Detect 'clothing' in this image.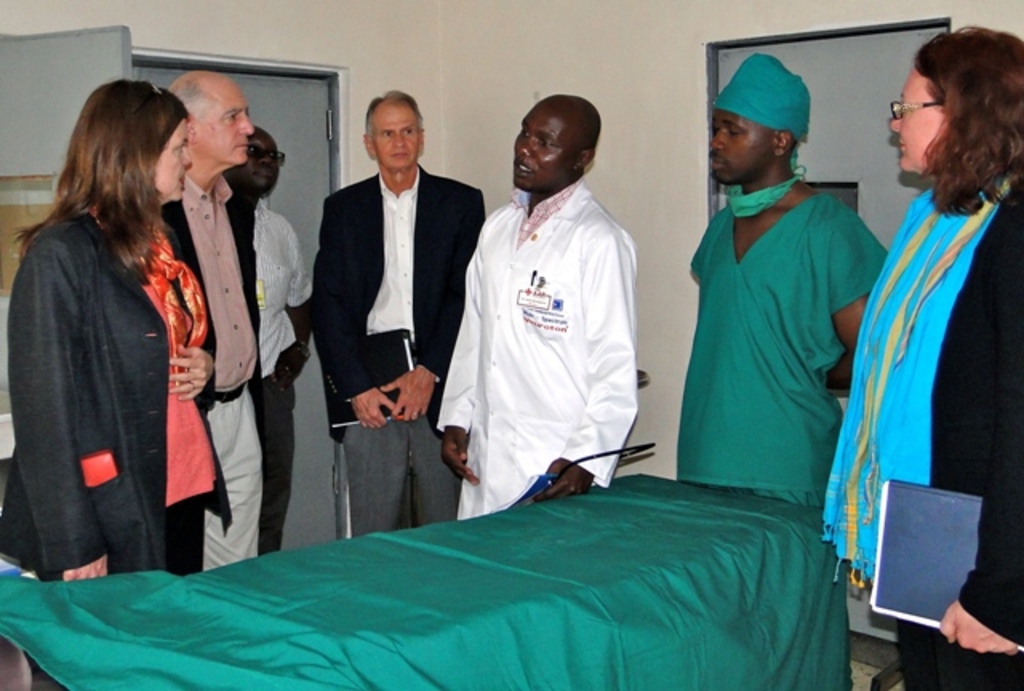
Detection: bbox=(813, 160, 1022, 689).
